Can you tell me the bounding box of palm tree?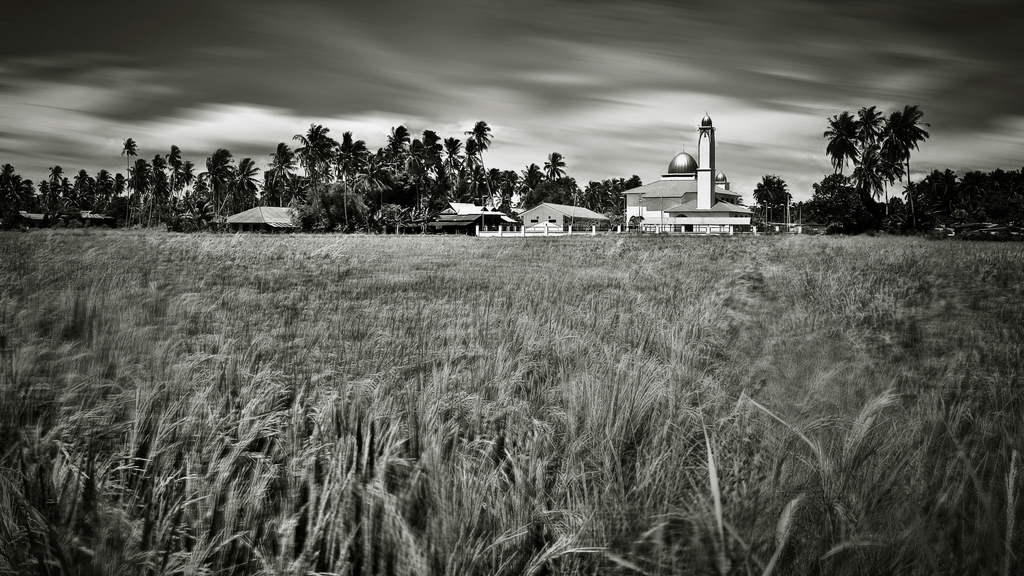
crop(122, 144, 156, 179).
